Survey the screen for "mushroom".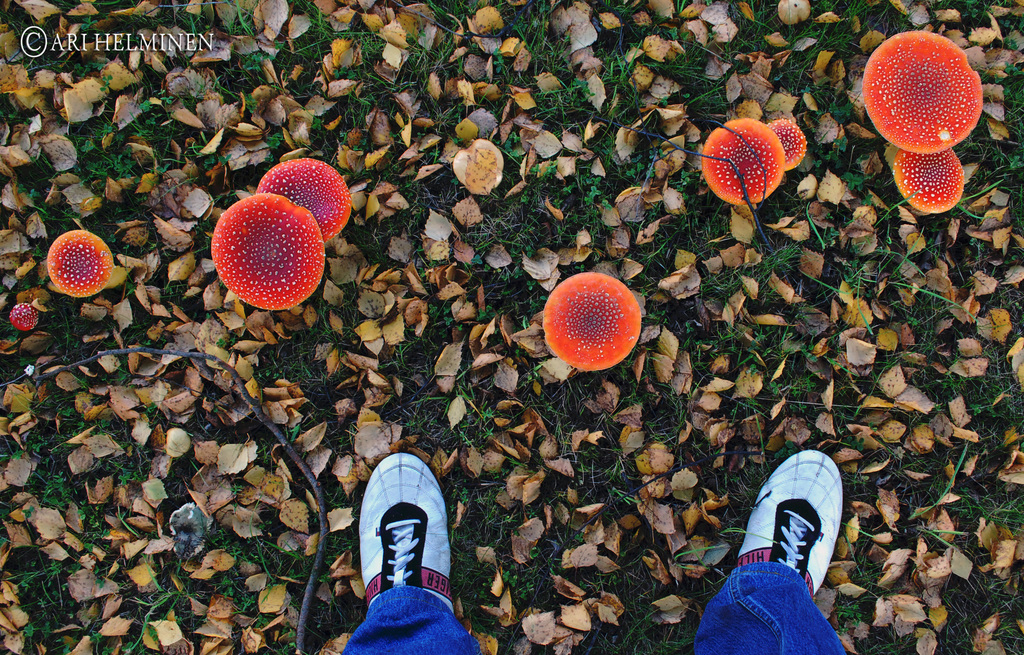
Survey found: [9, 303, 44, 333].
